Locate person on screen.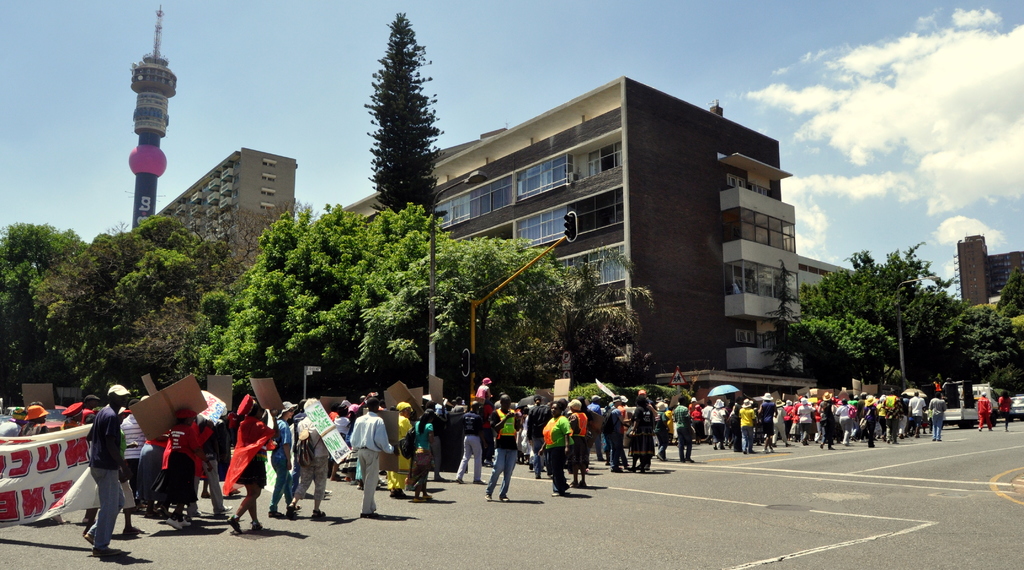
On screen at BBox(486, 392, 522, 505).
